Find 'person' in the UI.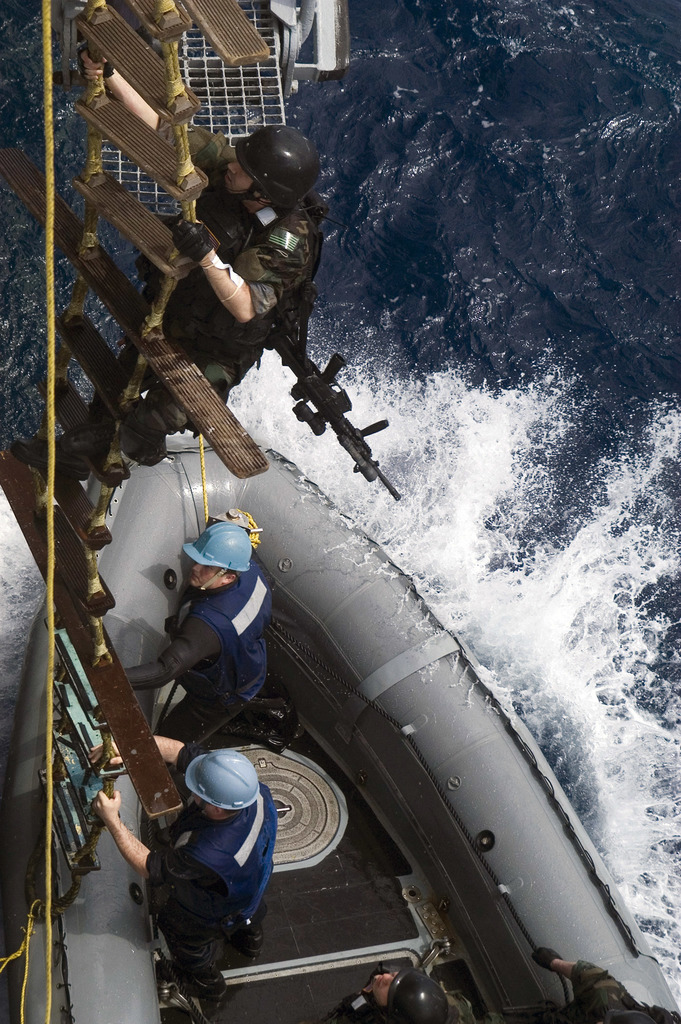
UI element at {"left": 508, "top": 948, "right": 680, "bottom": 1023}.
